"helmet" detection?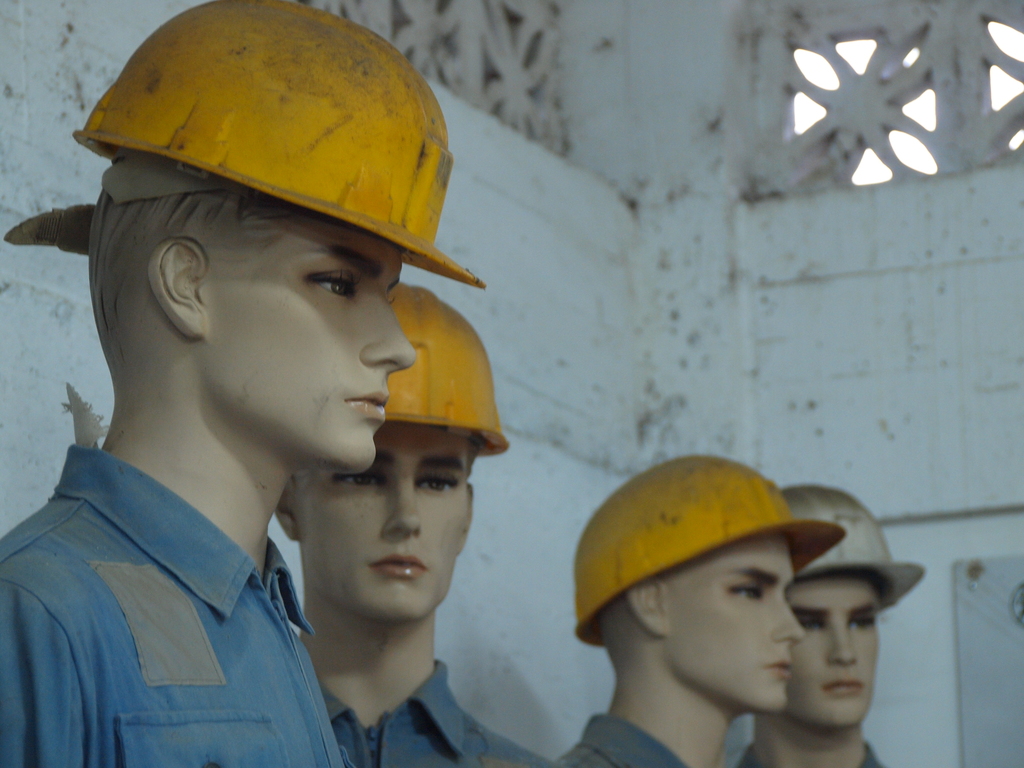
(left=0, top=0, right=480, bottom=281)
